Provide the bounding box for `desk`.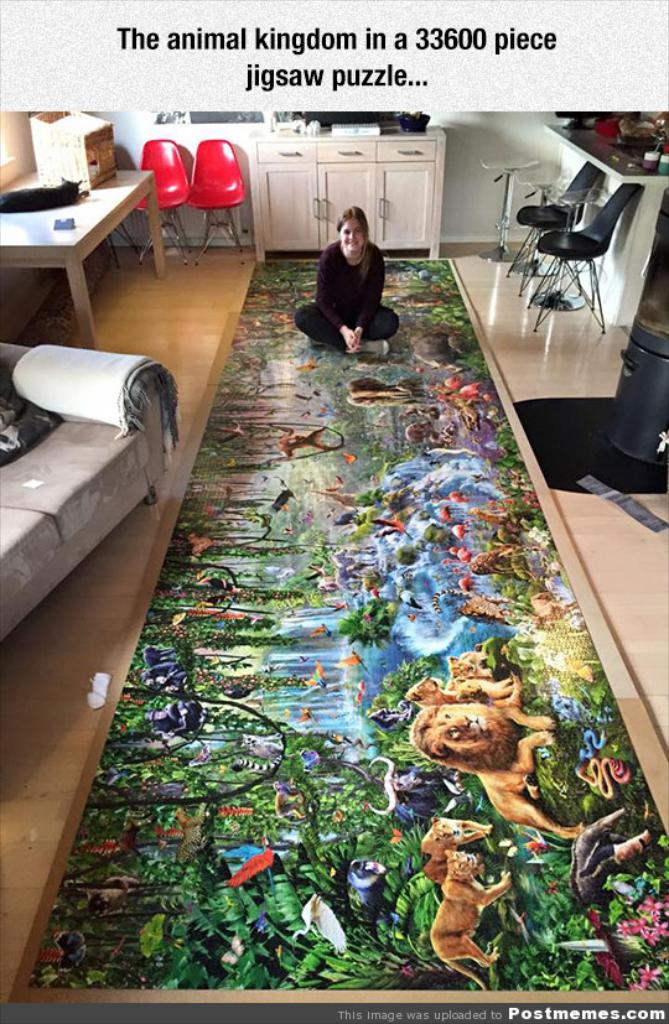
rect(15, 141, 198, 347).
